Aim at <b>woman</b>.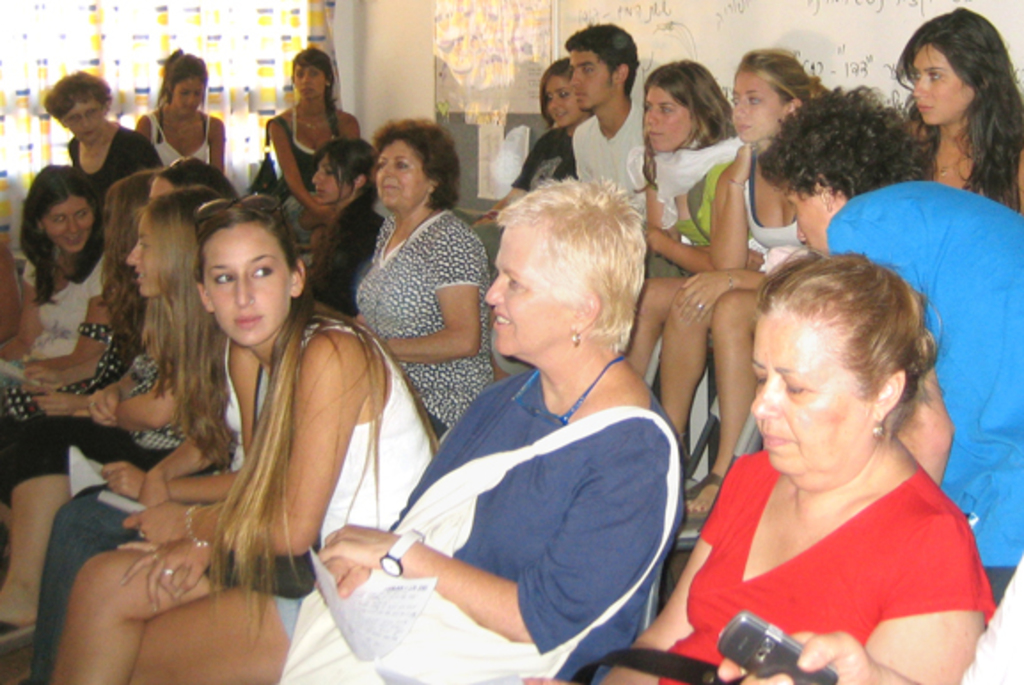
Aimed at [667, 51, 843, 518].
